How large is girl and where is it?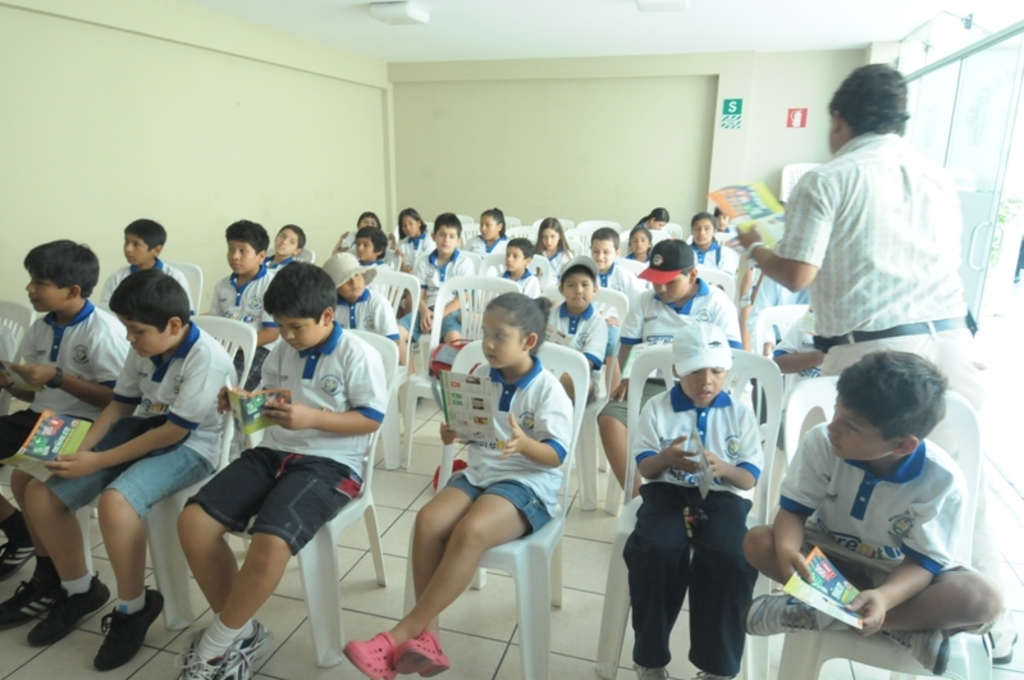
Bounding box: bbox=(334, 210, 392, 248).
